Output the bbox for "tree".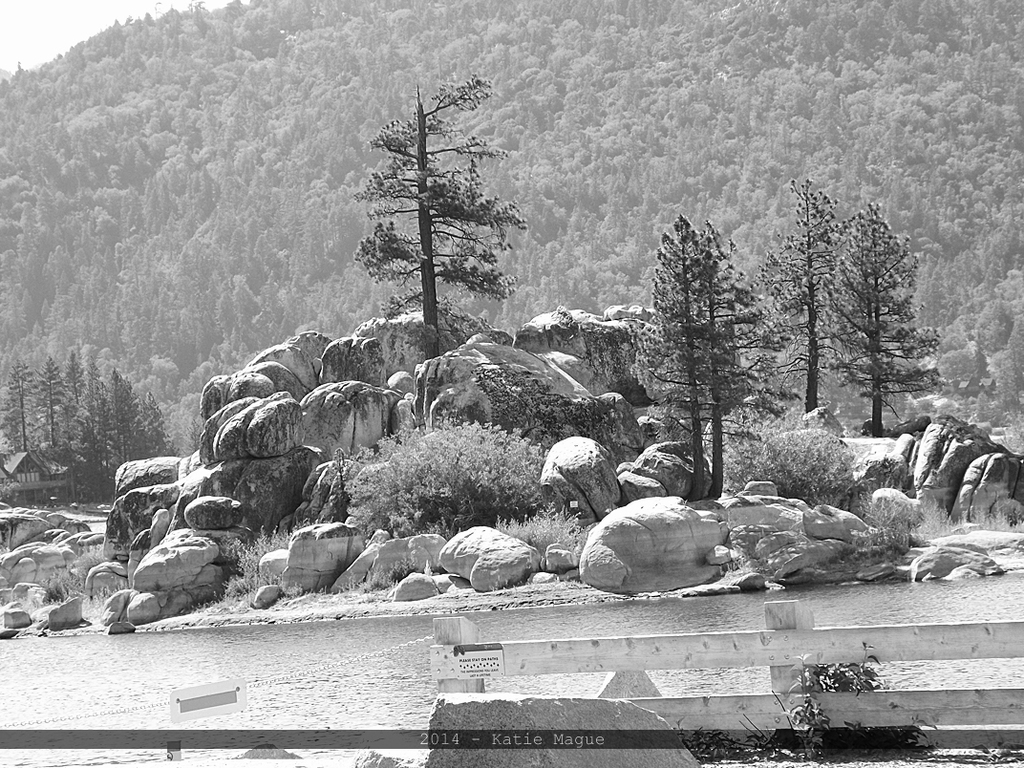
835, 203, 940, 437.
